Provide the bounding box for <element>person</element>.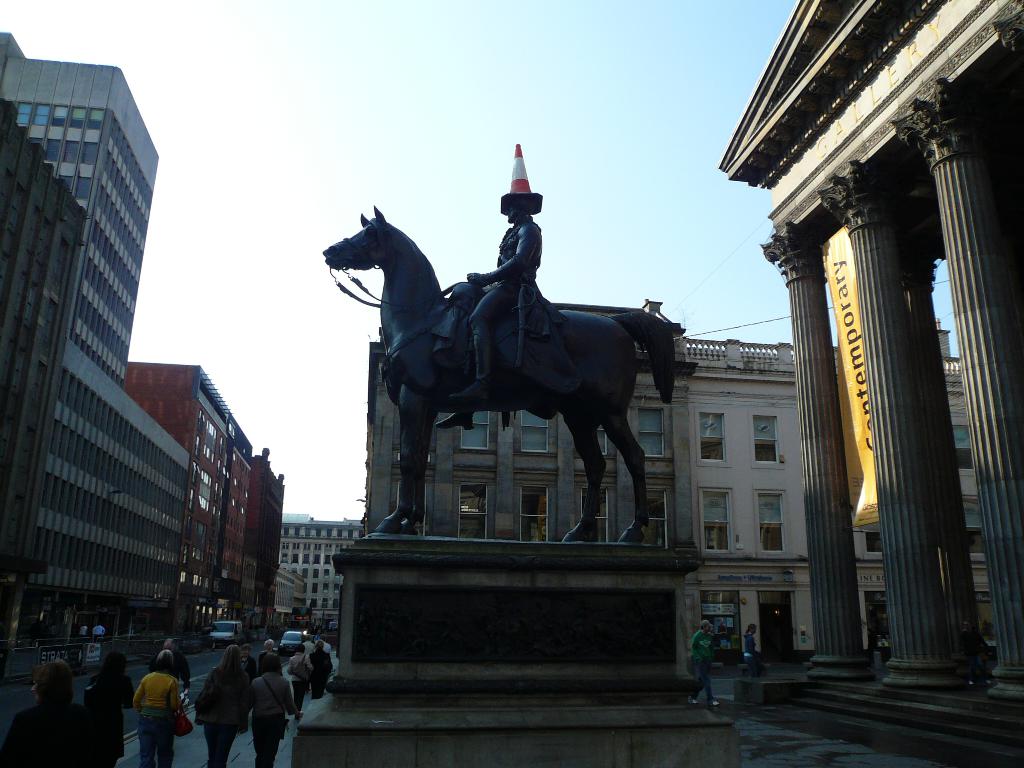
<region>76, 651, 133, 763</region>.
